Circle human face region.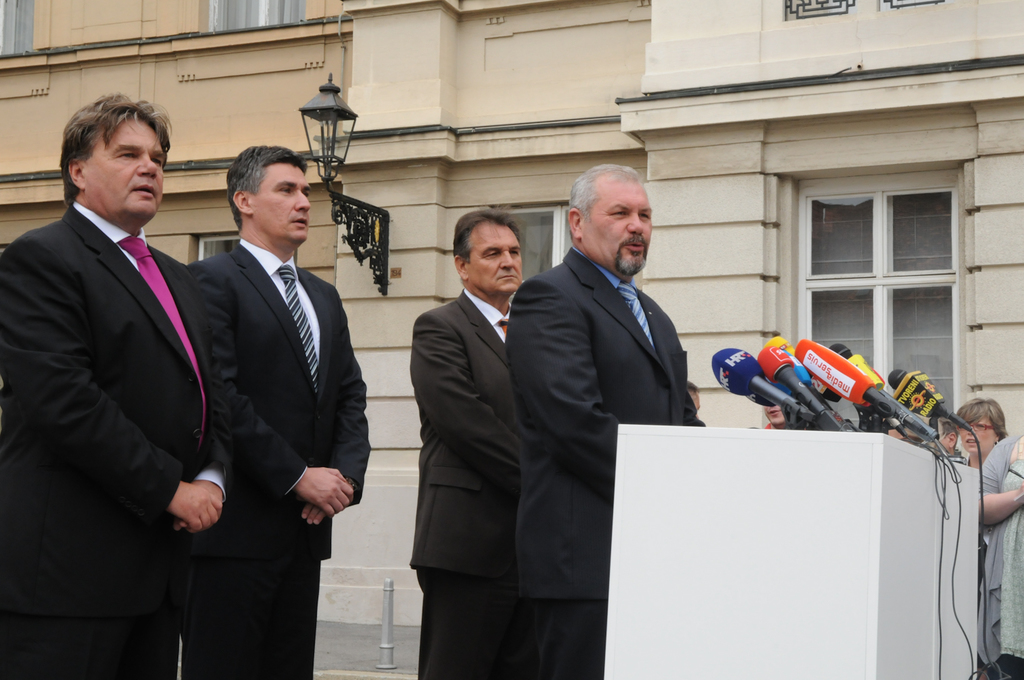
Region: [left=763, top=398, right=790, bottom=428].
